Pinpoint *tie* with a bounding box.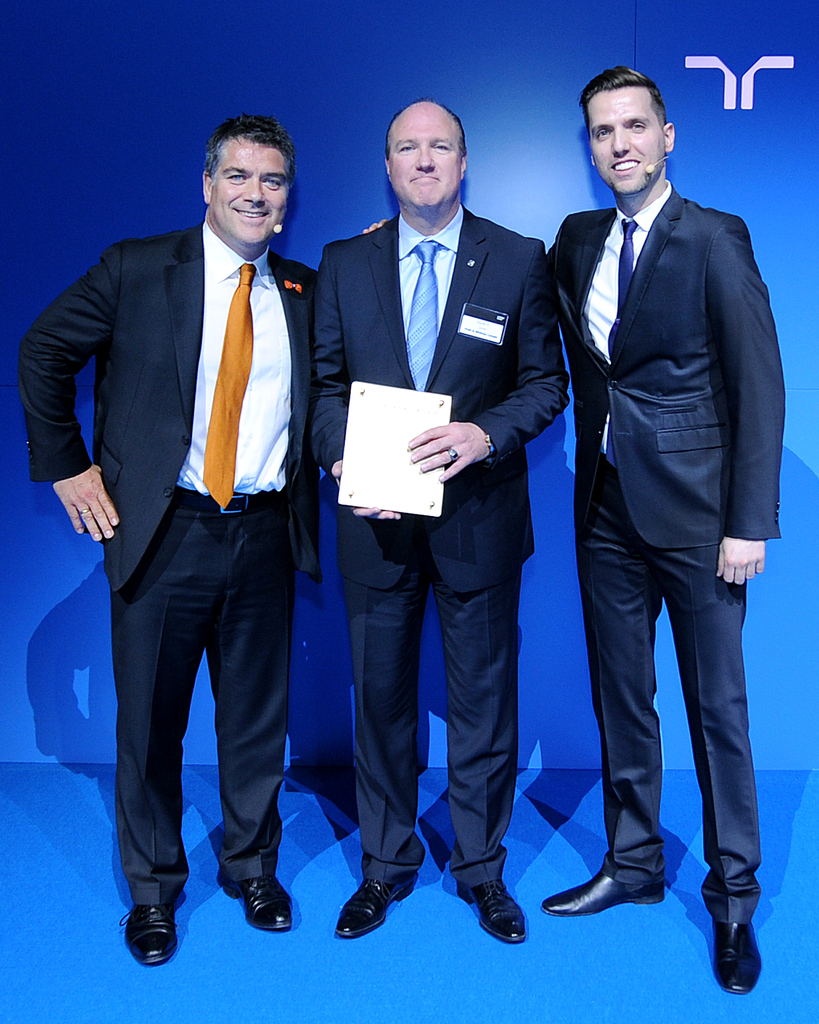
bbox(614, 216, 640, 318).
